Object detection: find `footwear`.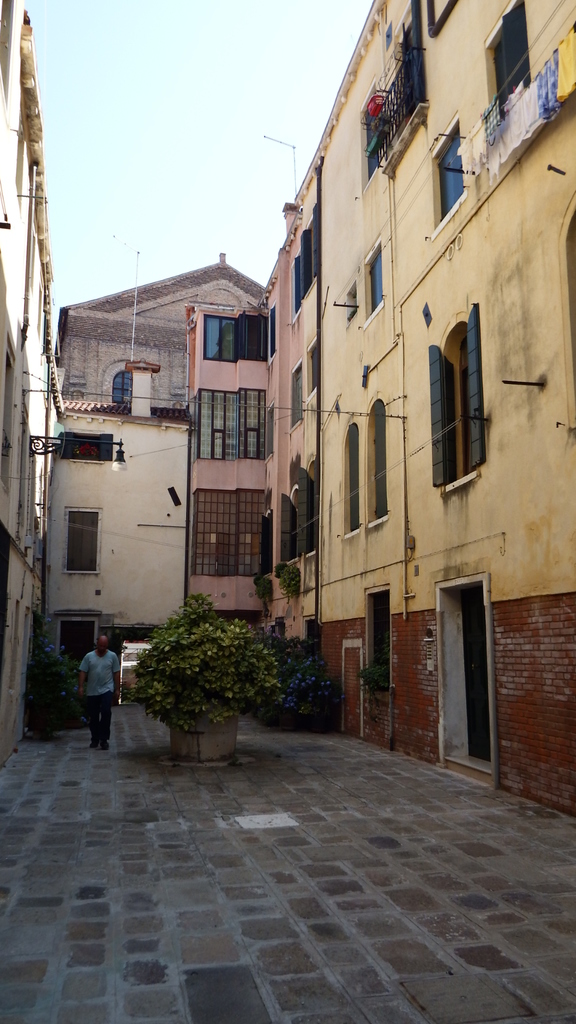
[90, 738, 99, 746].
